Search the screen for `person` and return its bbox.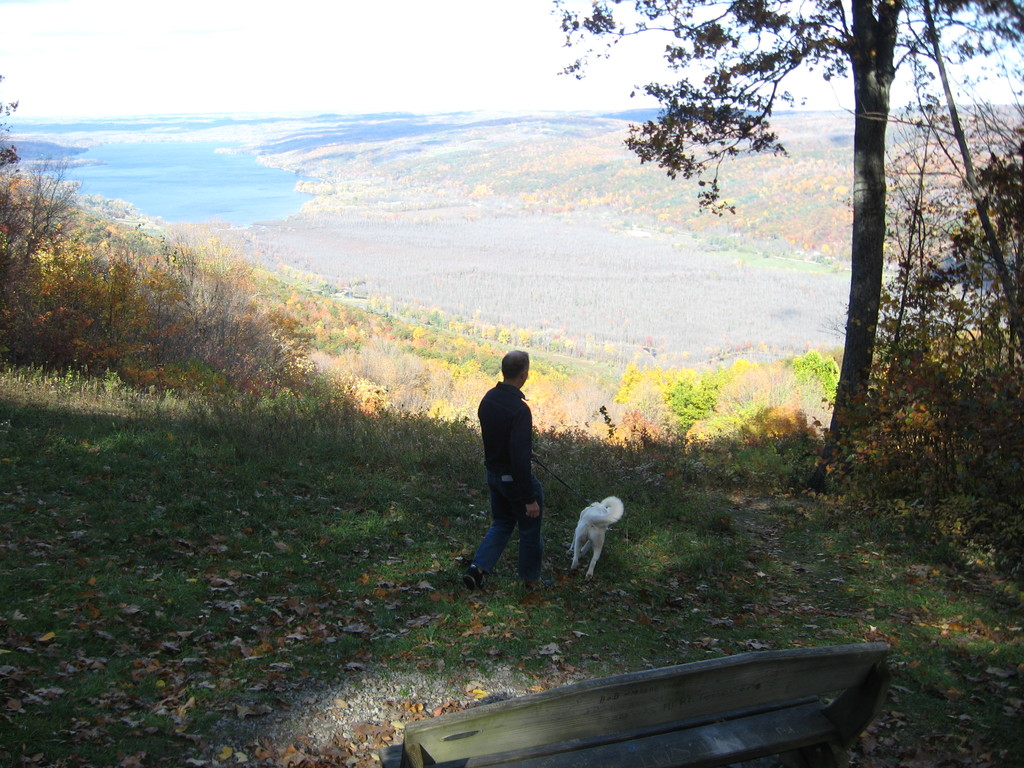
Found: {"x1": 462, "y1": 350, "x2": 540, "y2": 593}.
